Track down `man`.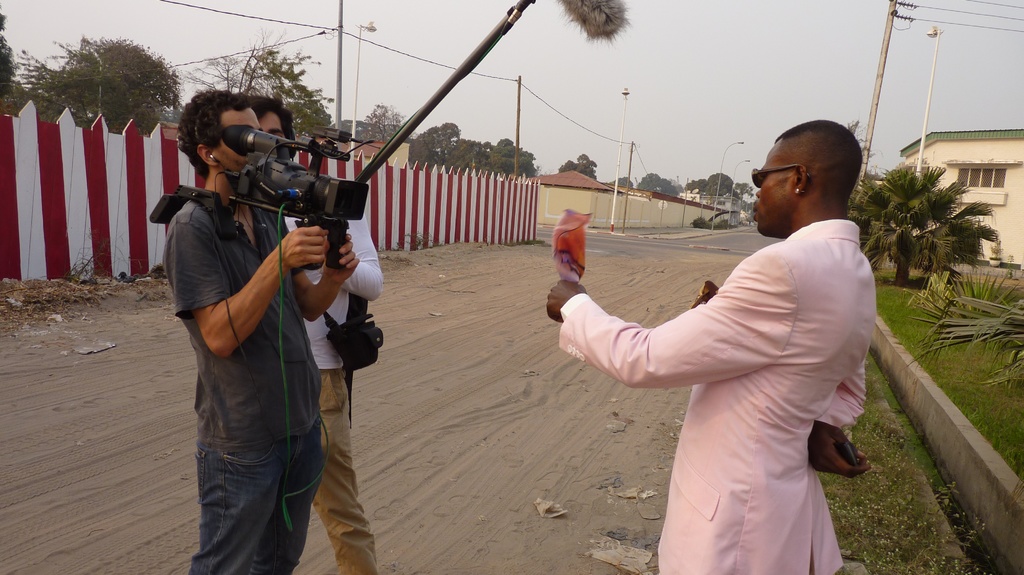
Tracked to left=252, top=92, right=380, bottom=574.
